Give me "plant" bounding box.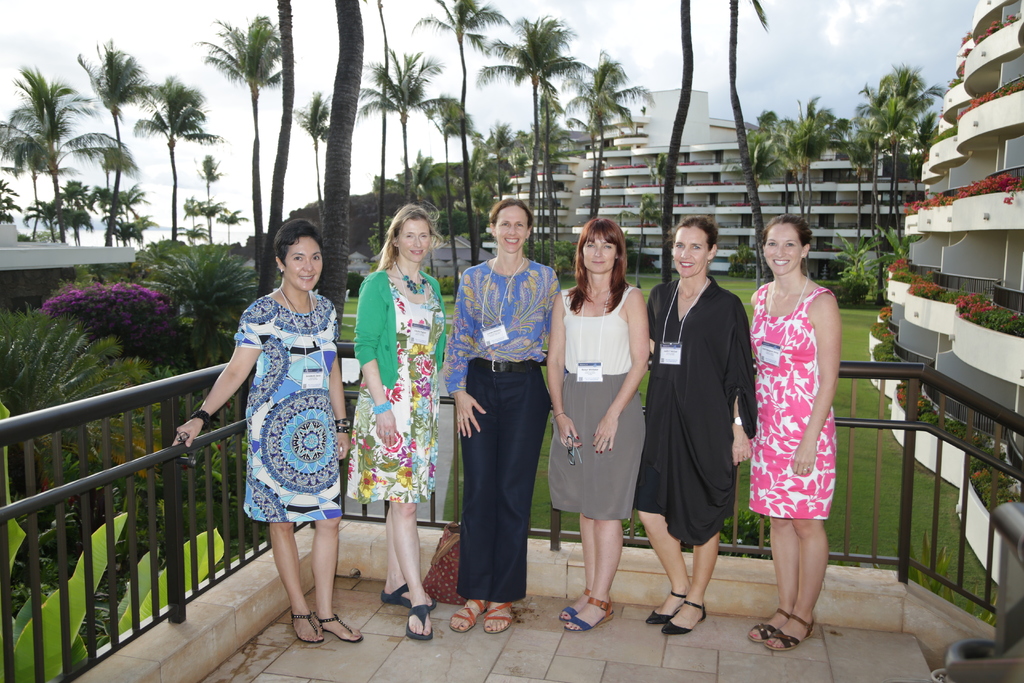
detection(825, 427, 991, 622).
